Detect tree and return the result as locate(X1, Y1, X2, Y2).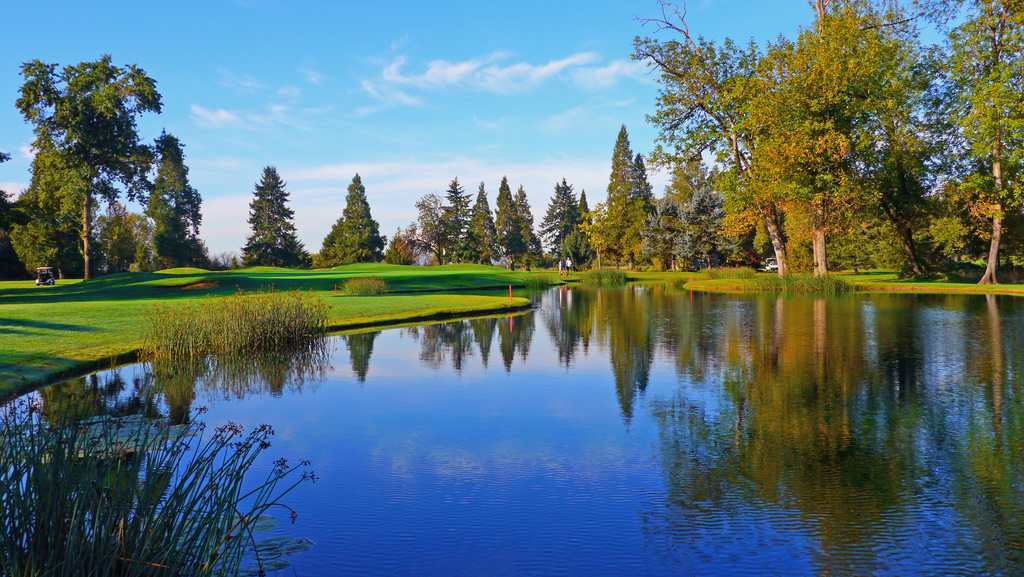
locate(461, 176, 514, 264).
